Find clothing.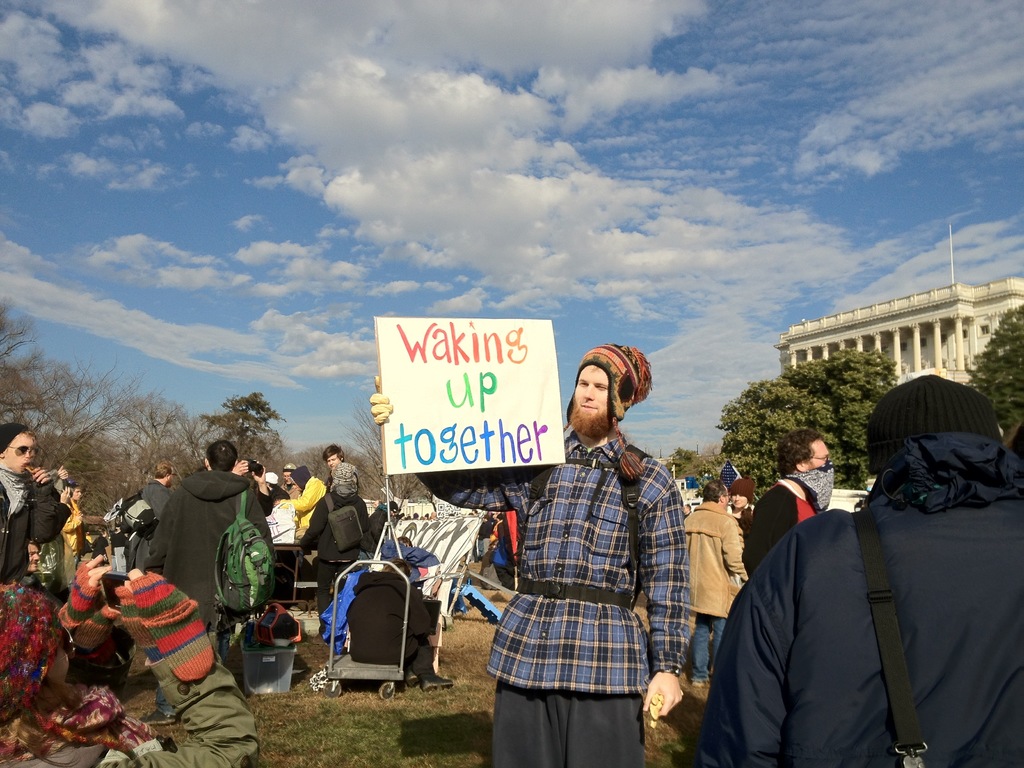
152/465/284/647.
